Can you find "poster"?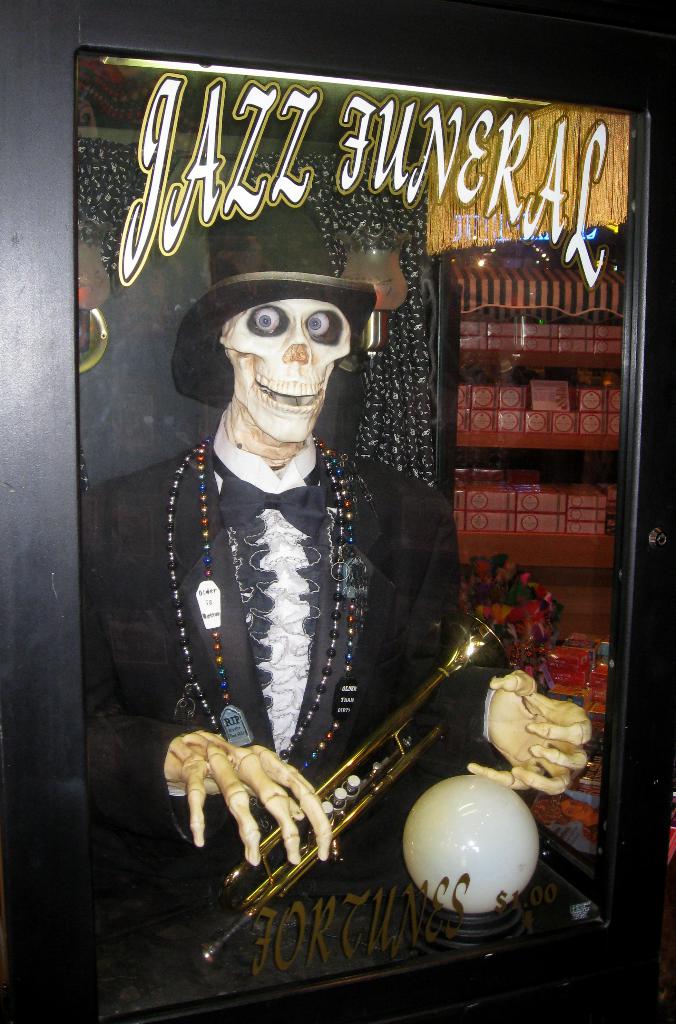
Yes, bounding box: (73,52,629,1023).
